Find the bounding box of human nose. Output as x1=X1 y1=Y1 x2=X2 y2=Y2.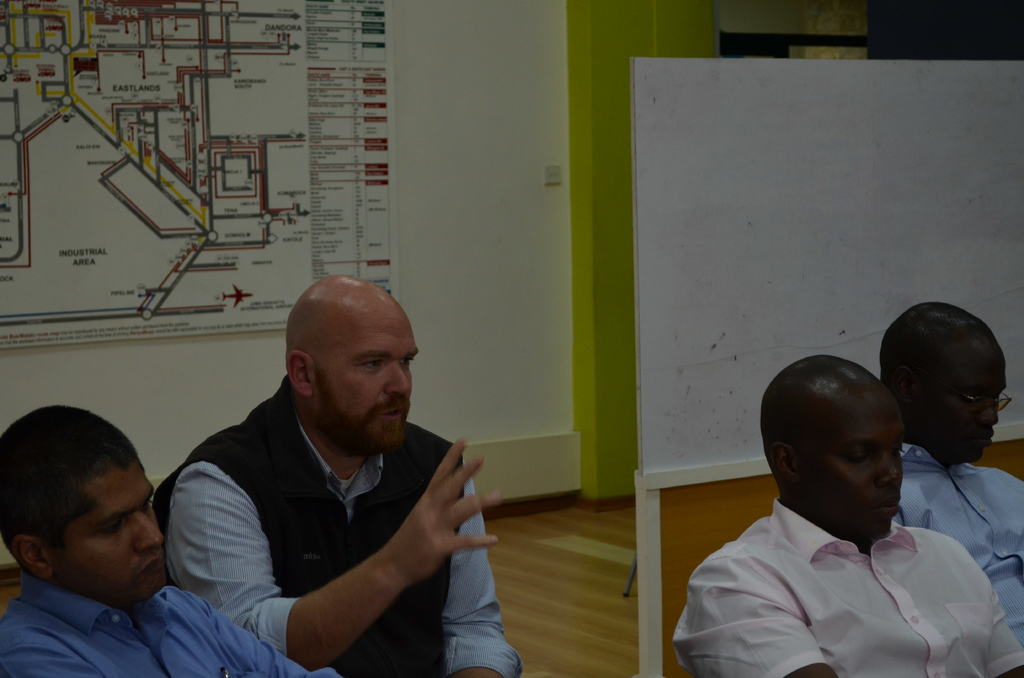
x1=138 y1=513 x2=164 y2=551.
